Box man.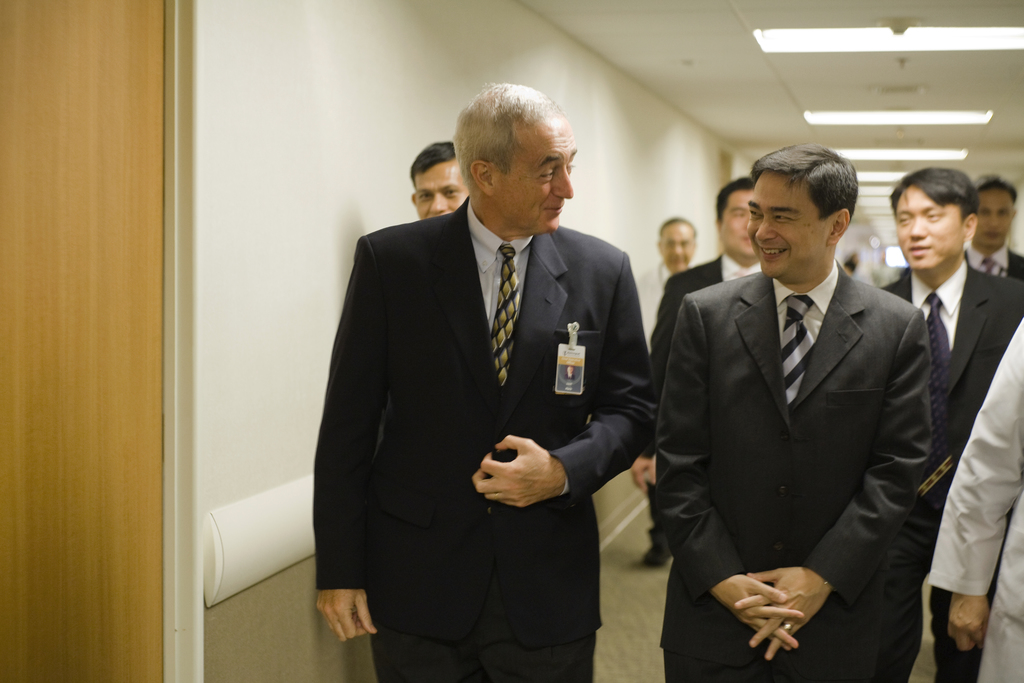
select_region(877, 171, 1023, 682).
